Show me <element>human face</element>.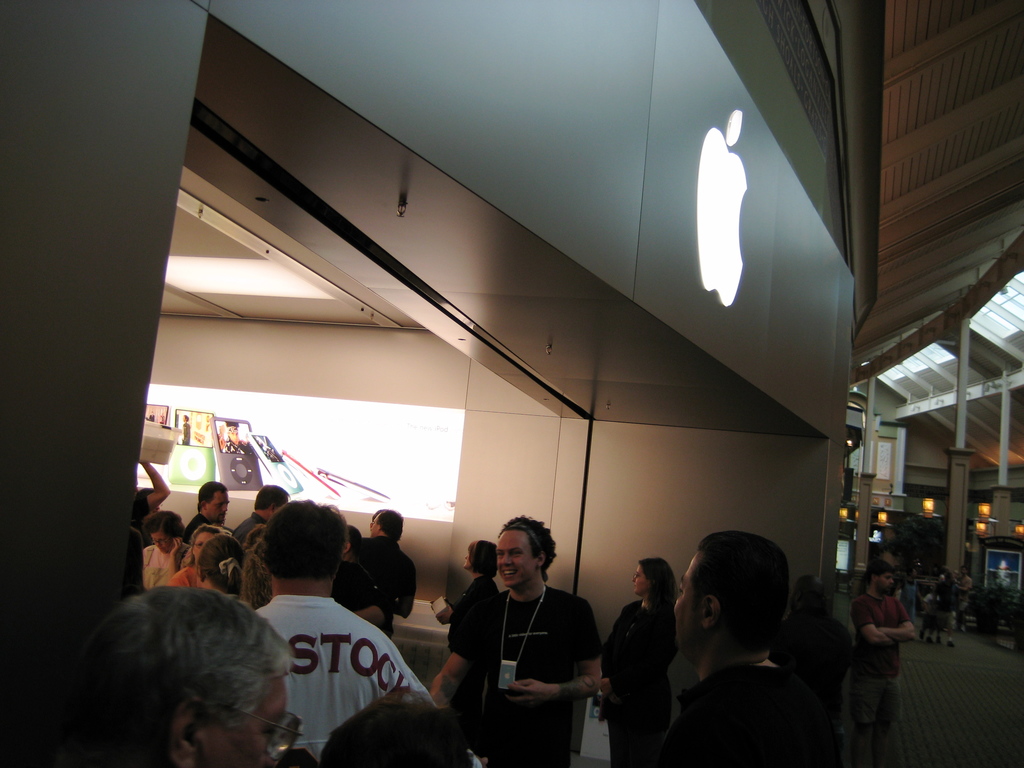
<element>human face</element> is here: [881, 568, 895, 591].
